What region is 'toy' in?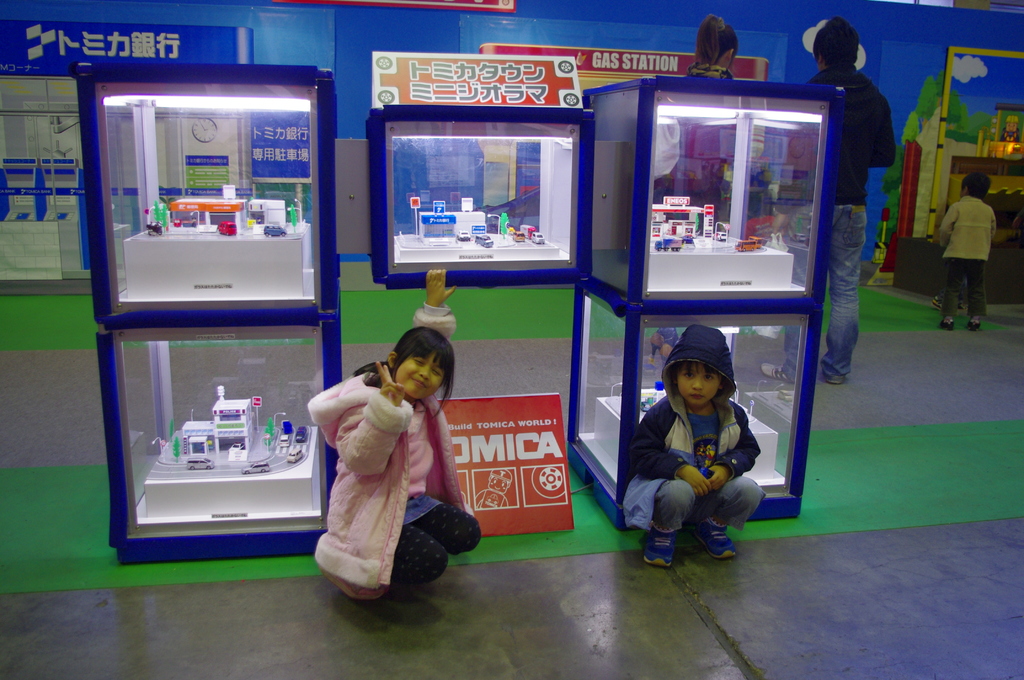
BBox(216, 215, 238, 241).
